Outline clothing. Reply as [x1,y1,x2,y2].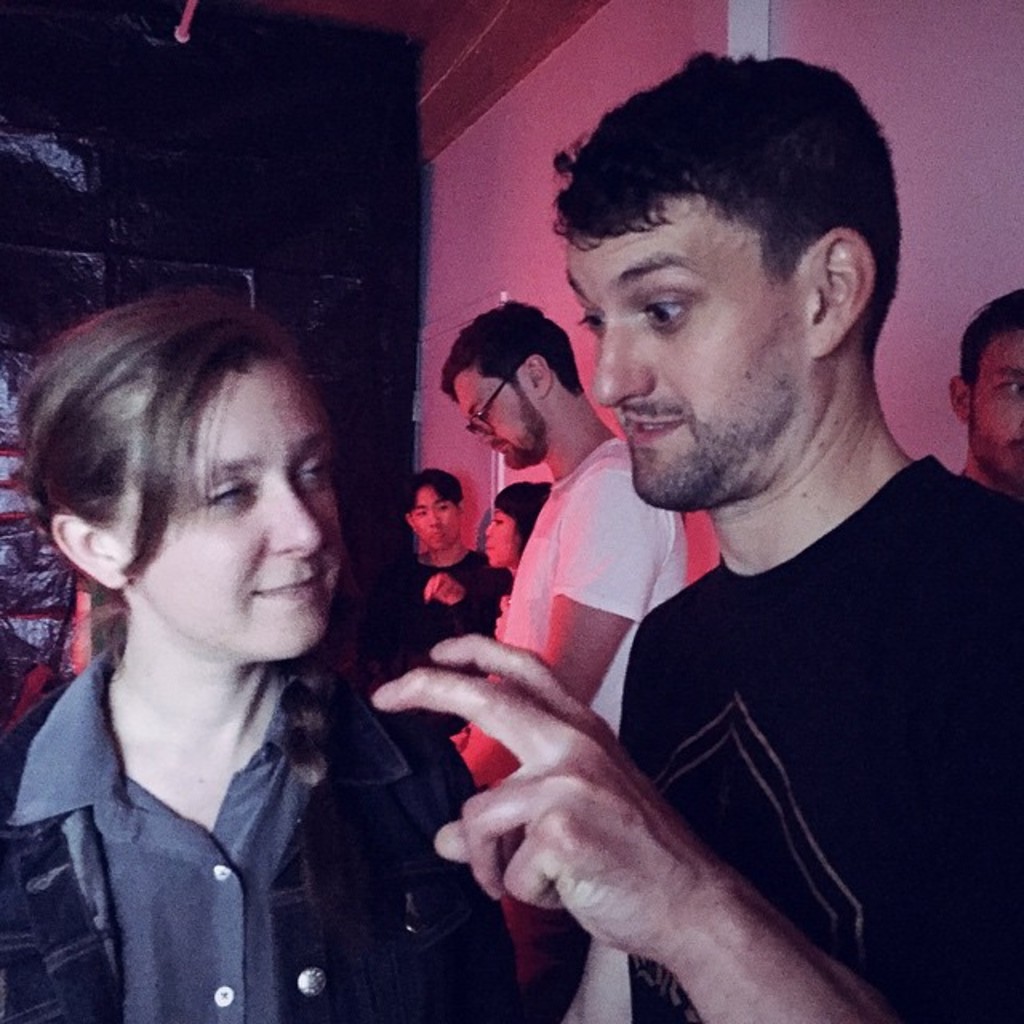
[2,510,451,1023].
